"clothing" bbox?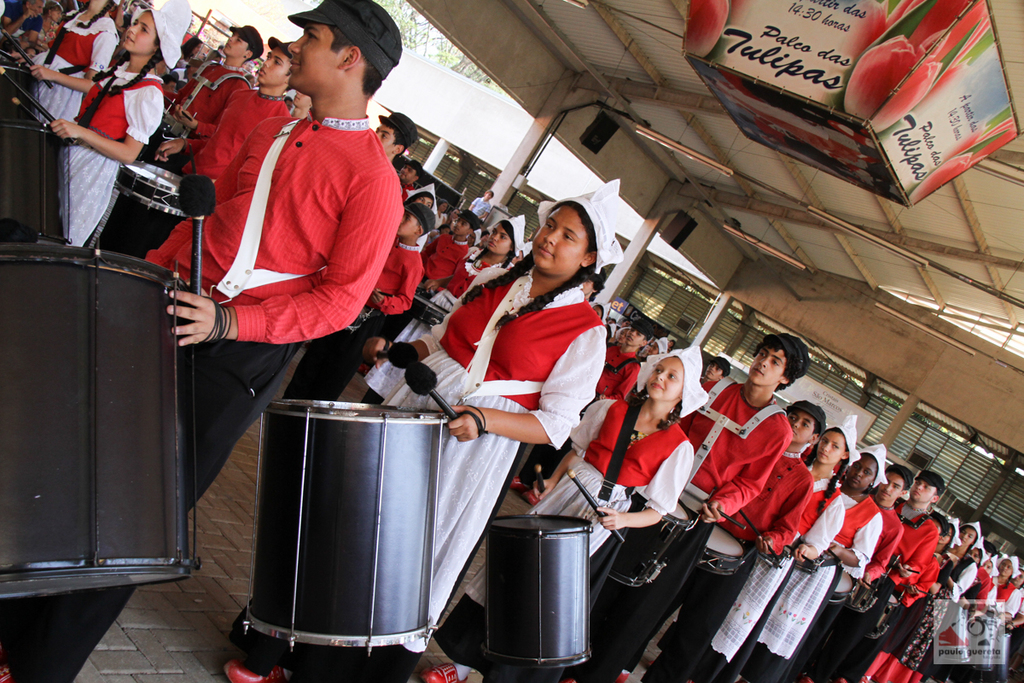
left=621, top=355, right=800, bottom=668
